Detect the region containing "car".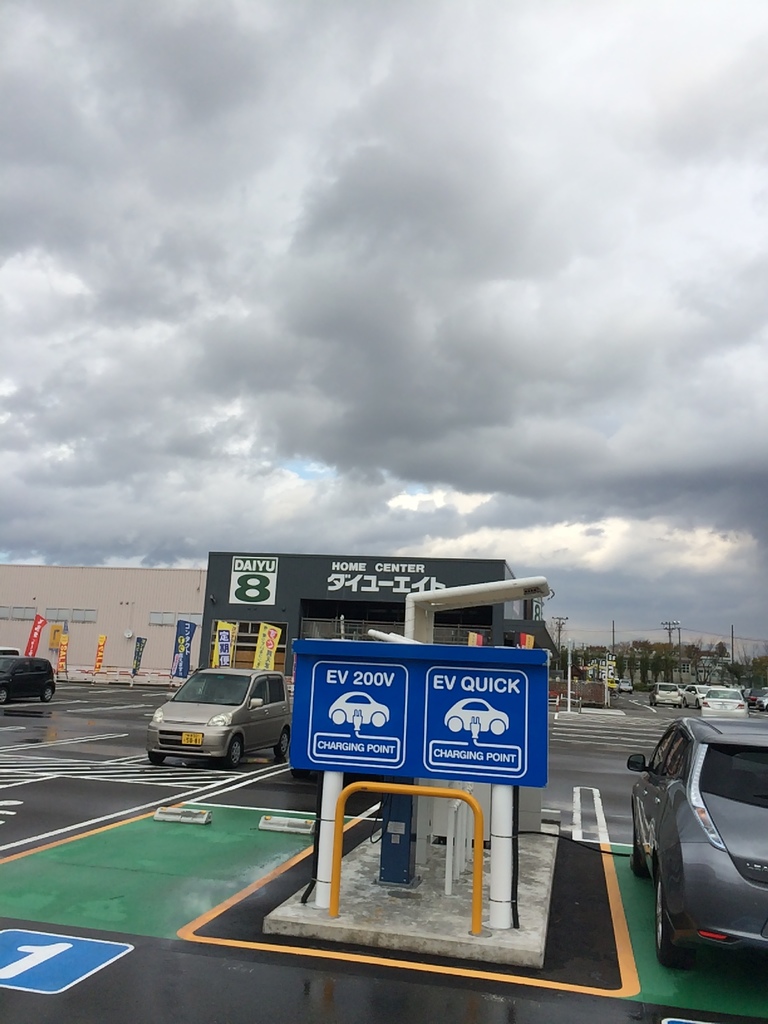
crop(0, 644, 21, 653).
